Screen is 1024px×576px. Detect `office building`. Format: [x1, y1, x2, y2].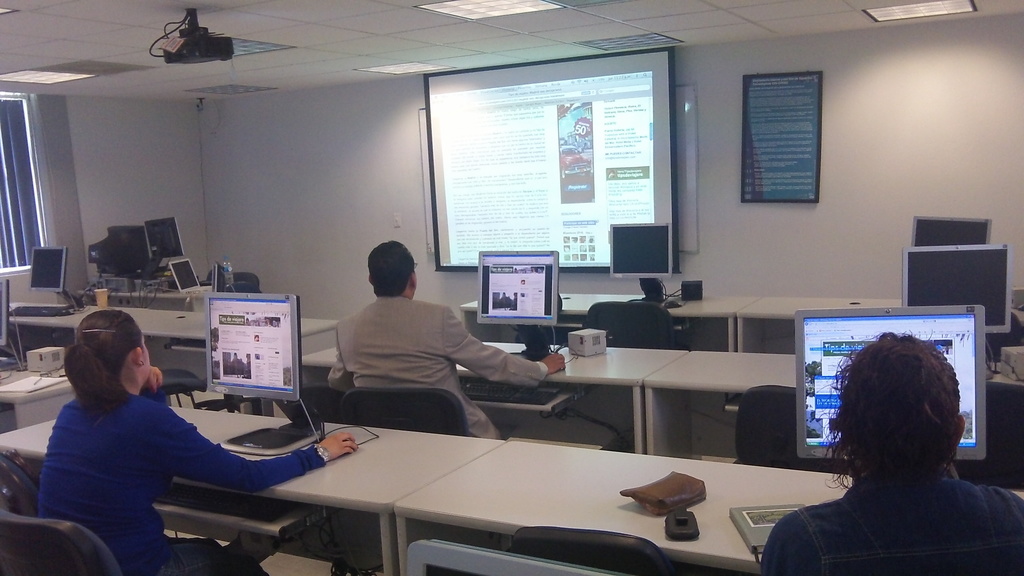
[0, 0, 1023, 575].
